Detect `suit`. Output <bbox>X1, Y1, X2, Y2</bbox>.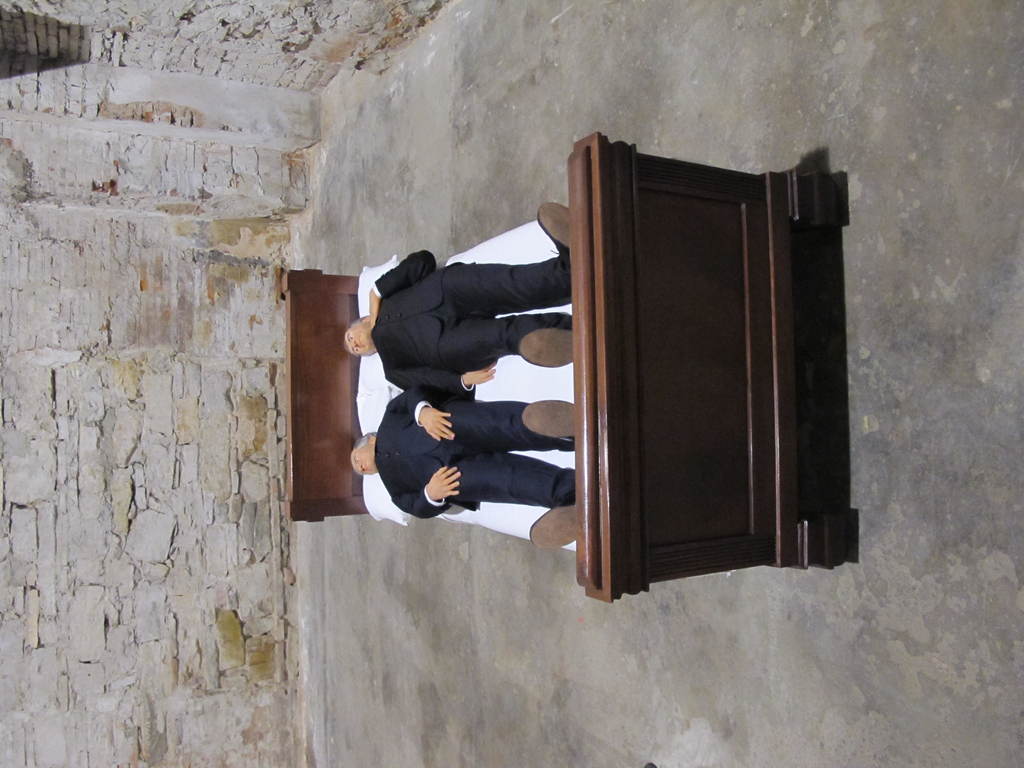
<bbox>369, 246, 569, 397</bbox>.
